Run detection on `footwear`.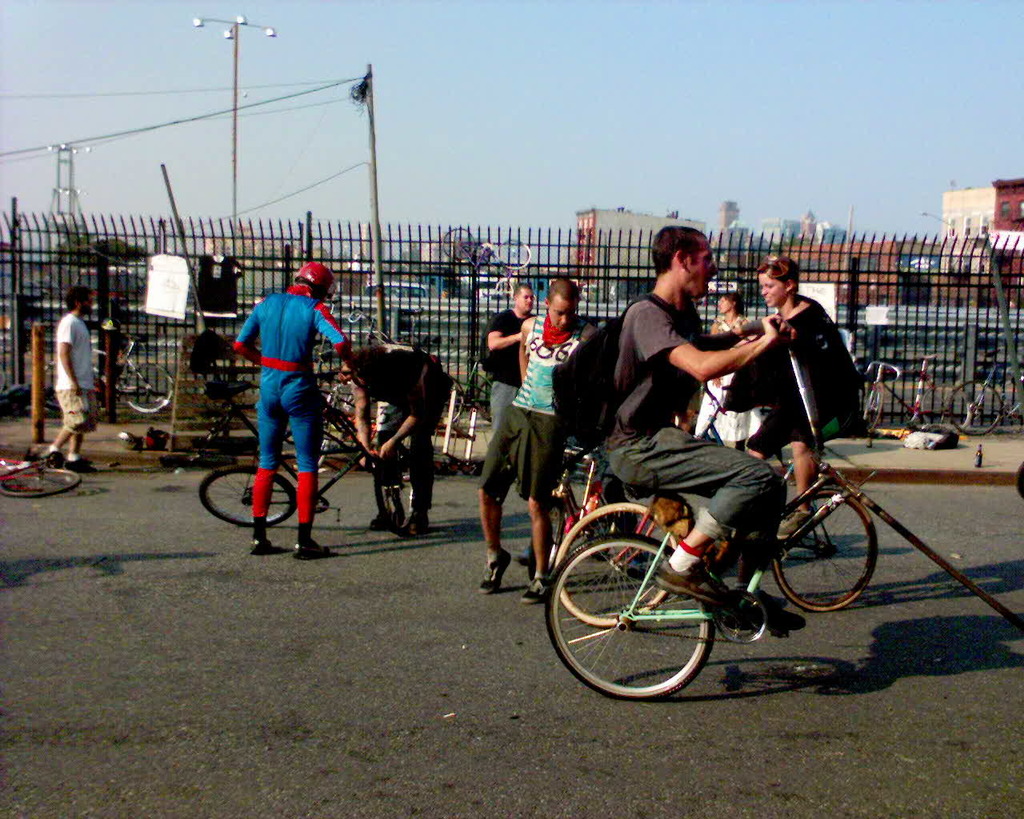
Result: [517, 577, 551, 606].
